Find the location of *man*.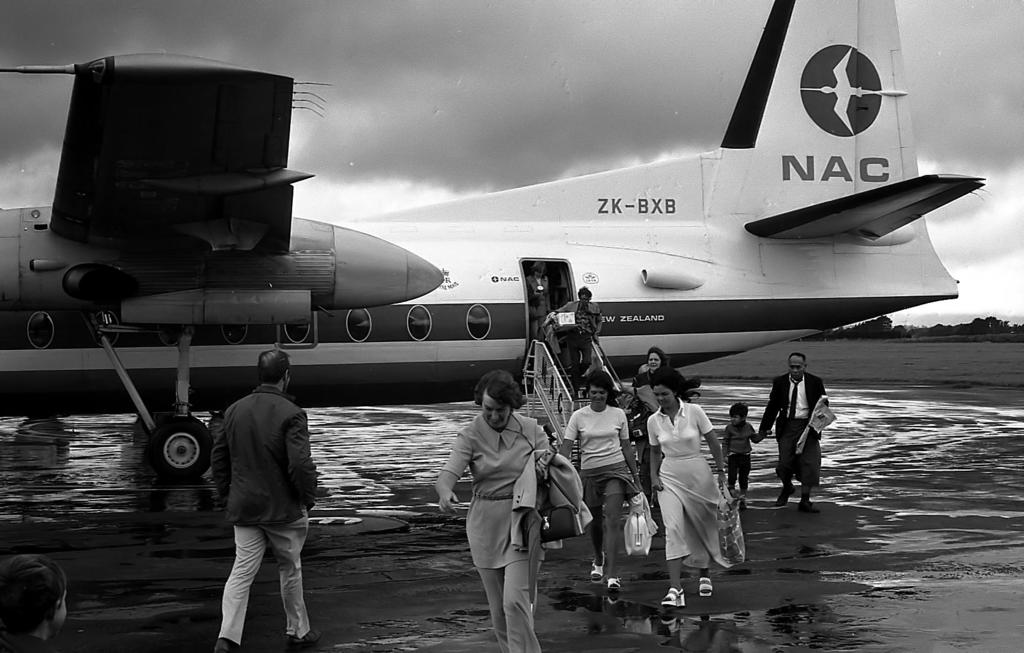
Location: <bbox>198, 340, 315, 652</bbox>.
